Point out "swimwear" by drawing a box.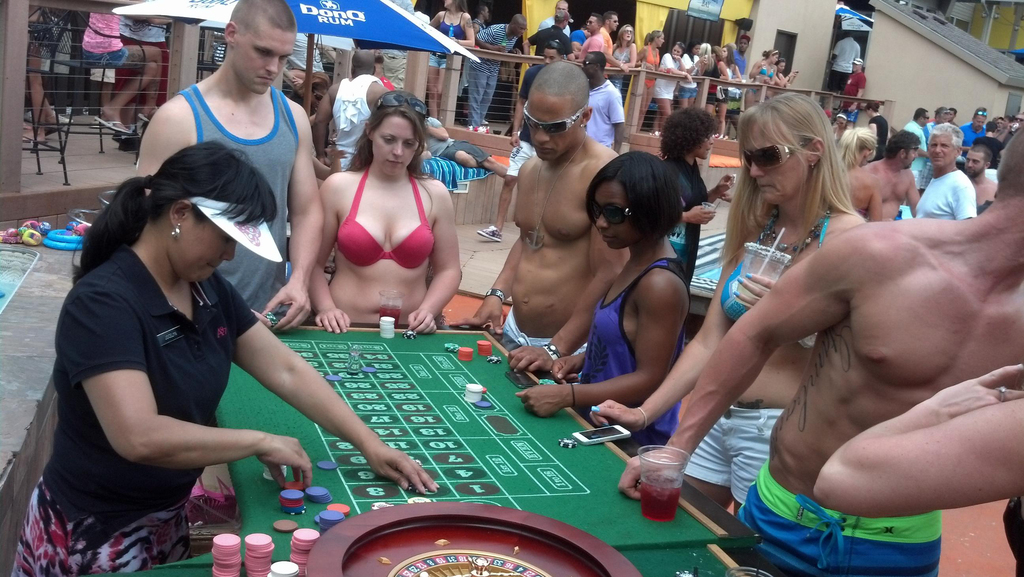
(335,166,430,268).
